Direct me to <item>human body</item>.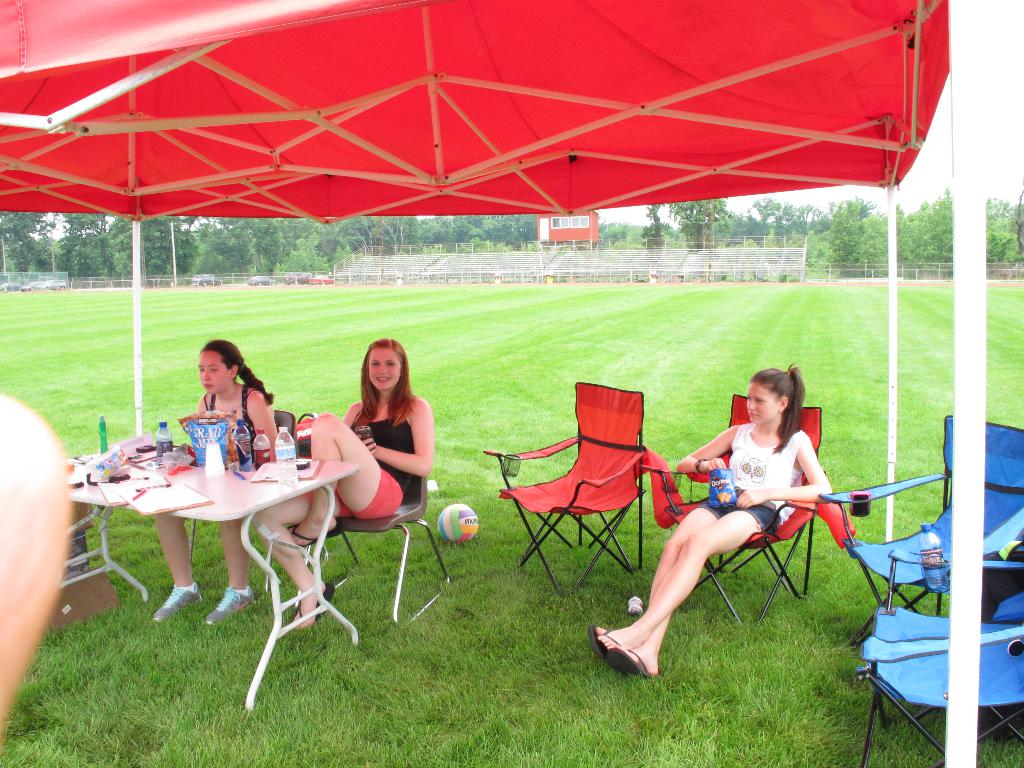
Direction: 252 330 435 627.
